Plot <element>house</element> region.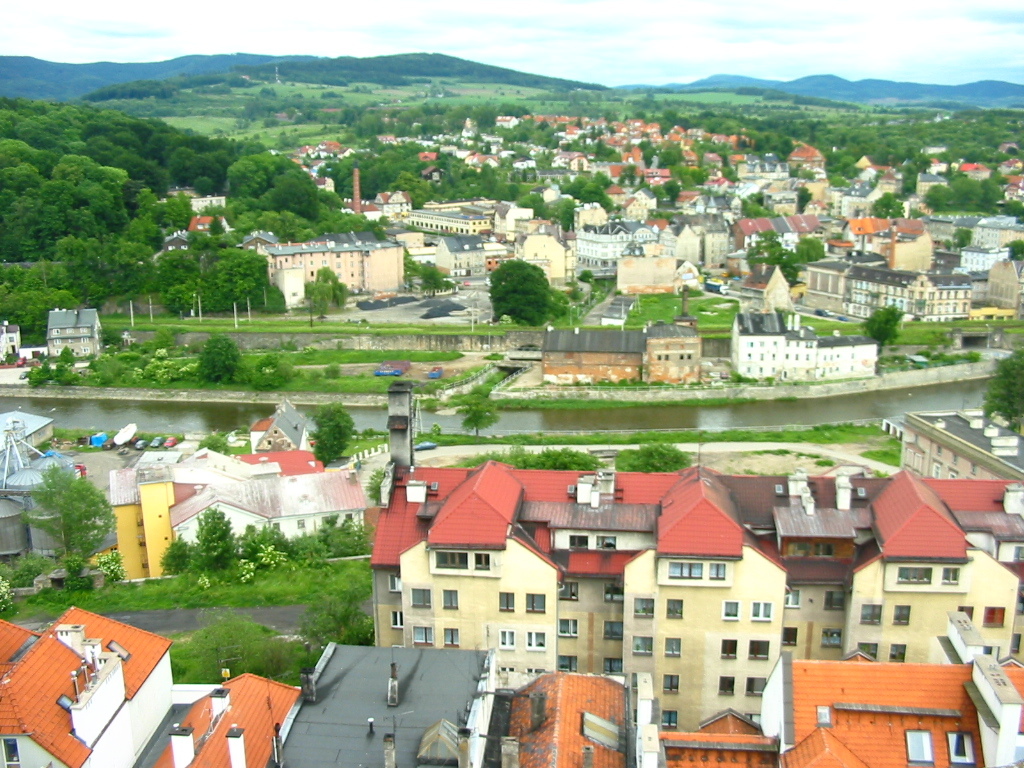
Plotted at select_region(0, 322, 26, 357).
